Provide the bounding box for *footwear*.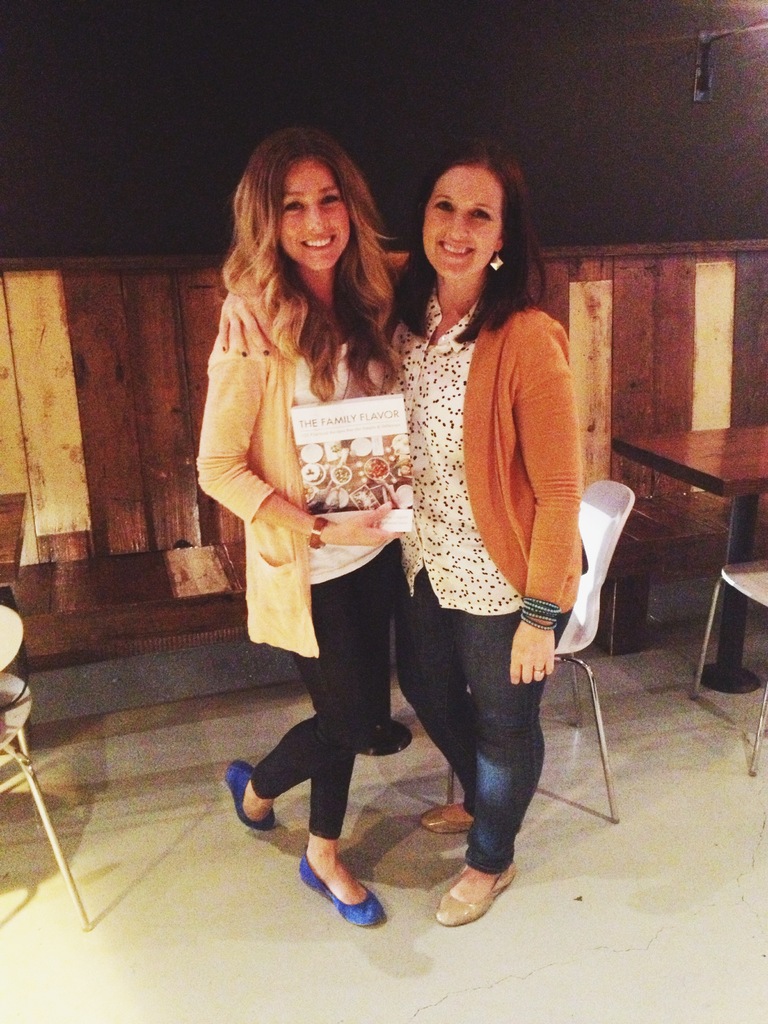
bbox=[224, 755, 283, 839].
